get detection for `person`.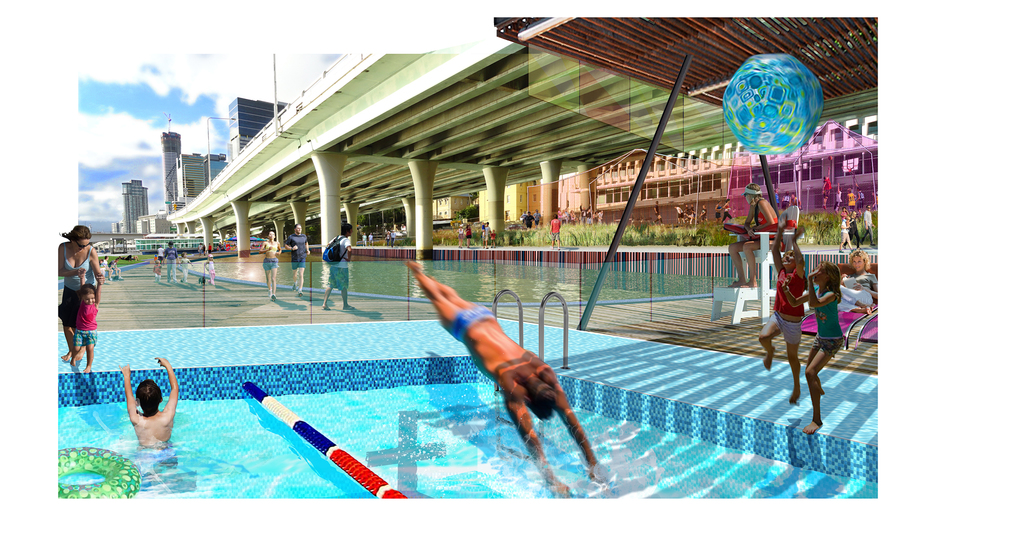
Detection: [75,287,97,376].
